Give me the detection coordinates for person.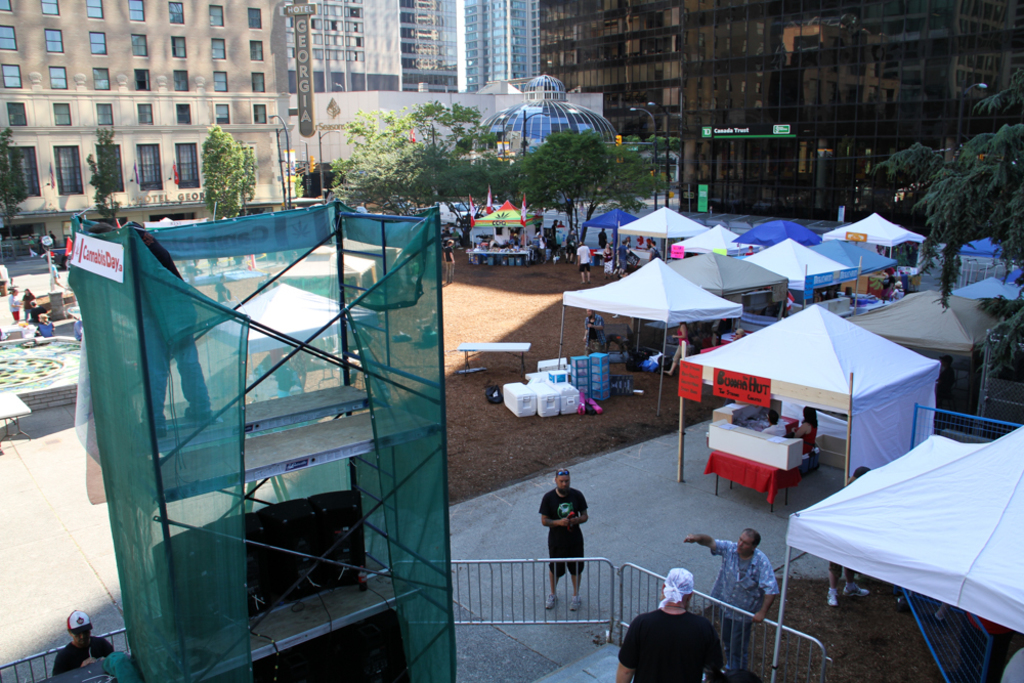
rect(764, 411, 788, 433).
